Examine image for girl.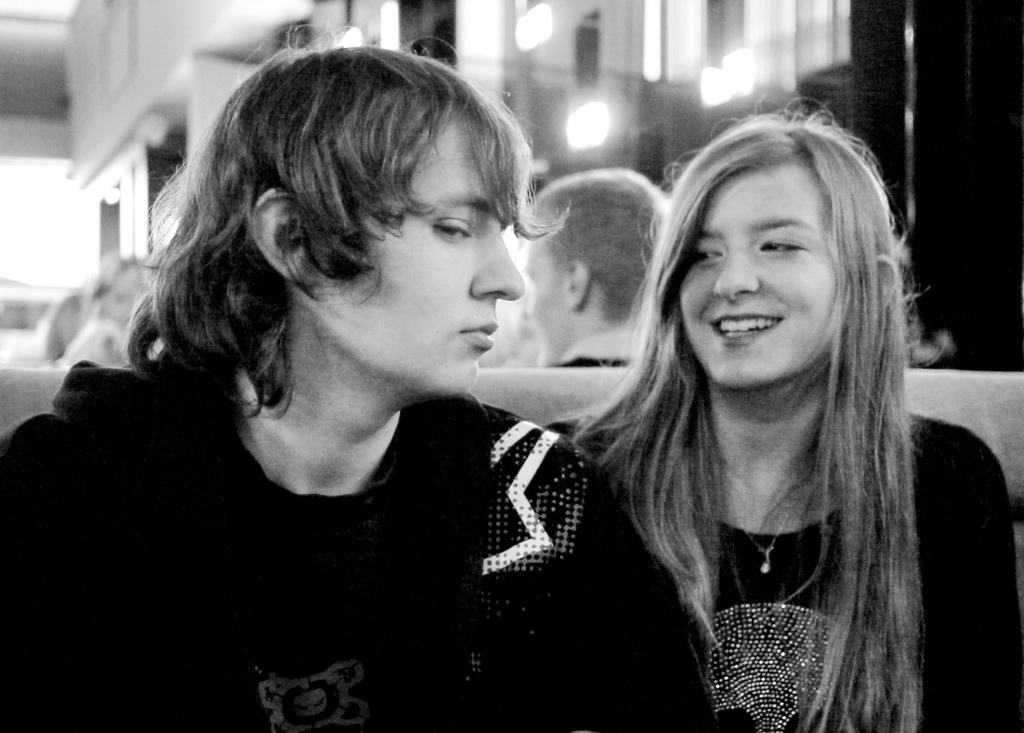
Examination result: detection(545, 90, 1023, 732).
